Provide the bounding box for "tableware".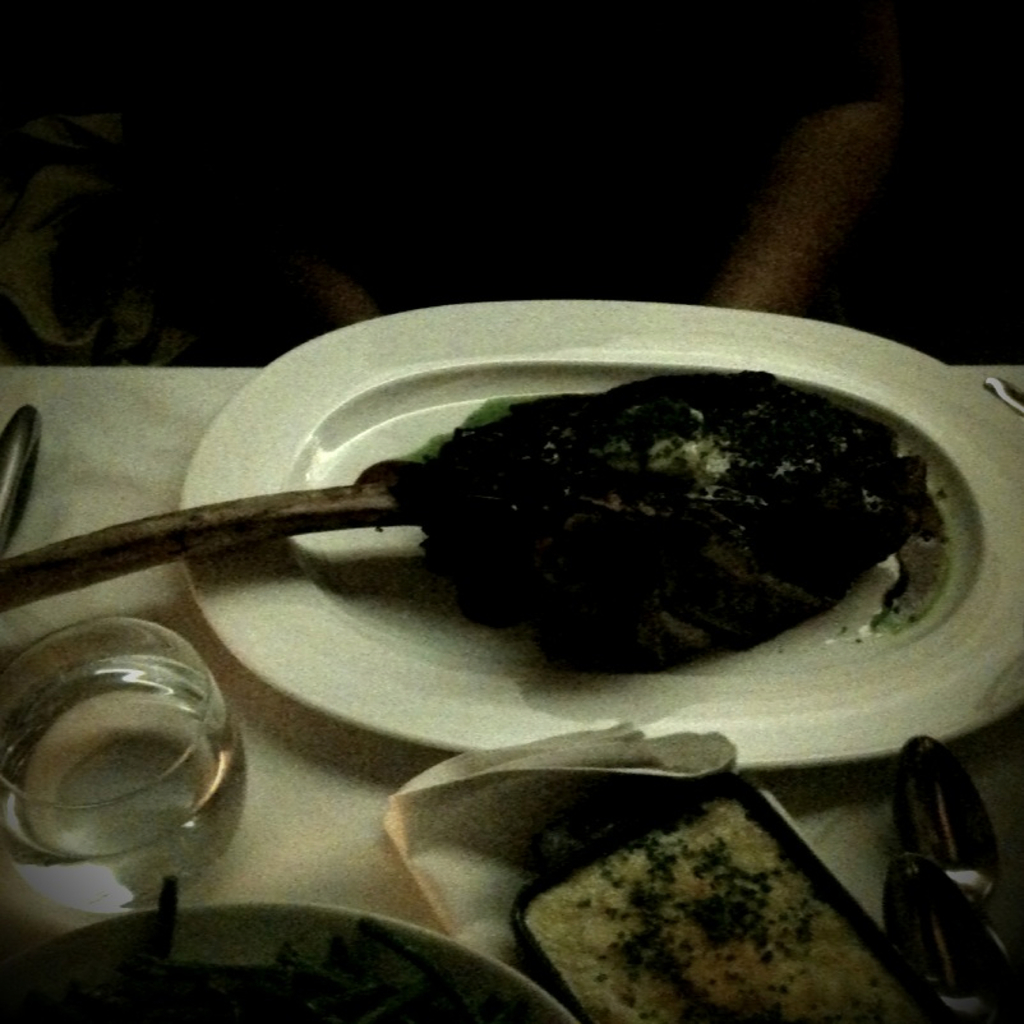
bbox=(0, 897, 582, 1023).
